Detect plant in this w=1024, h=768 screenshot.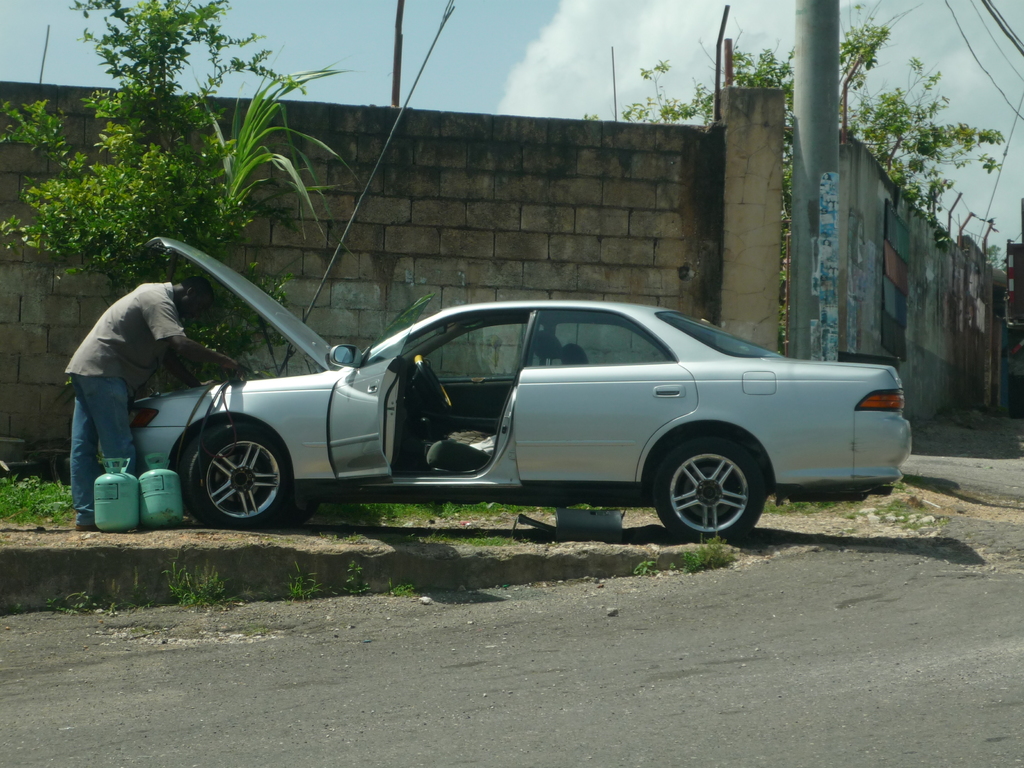
Detection: select_region(161, 557, 228, 613).
